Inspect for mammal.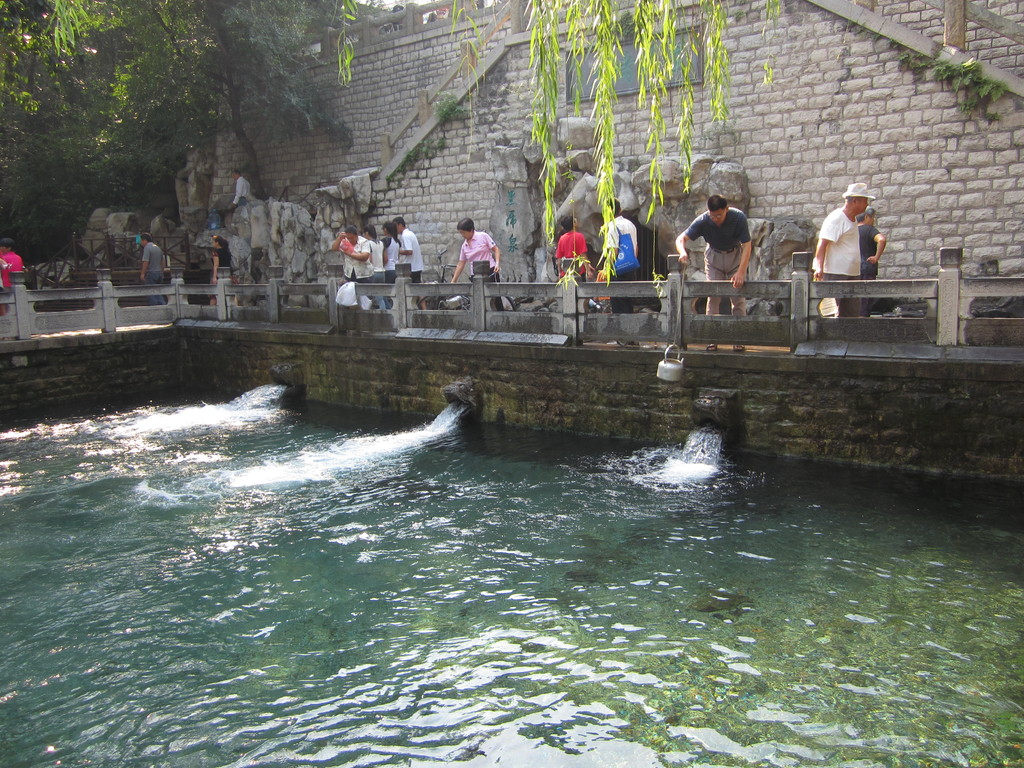
Inspection: <box>332,228,372,297</box>.
